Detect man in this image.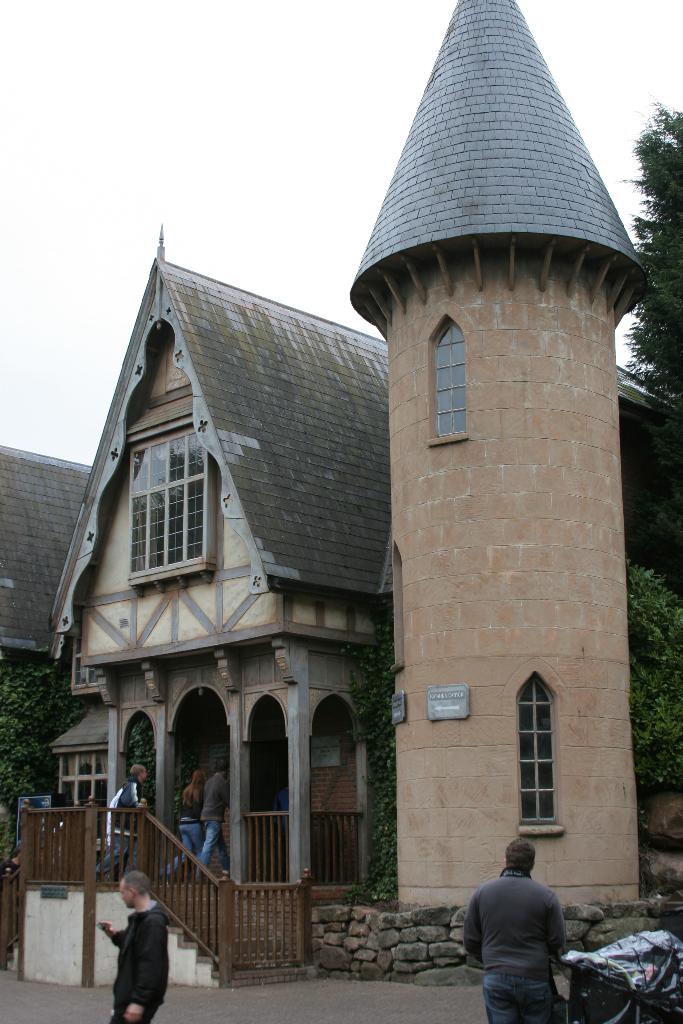
Detection: {"left": 167, "top": 769, "right": 202, "bottom": 874}.
